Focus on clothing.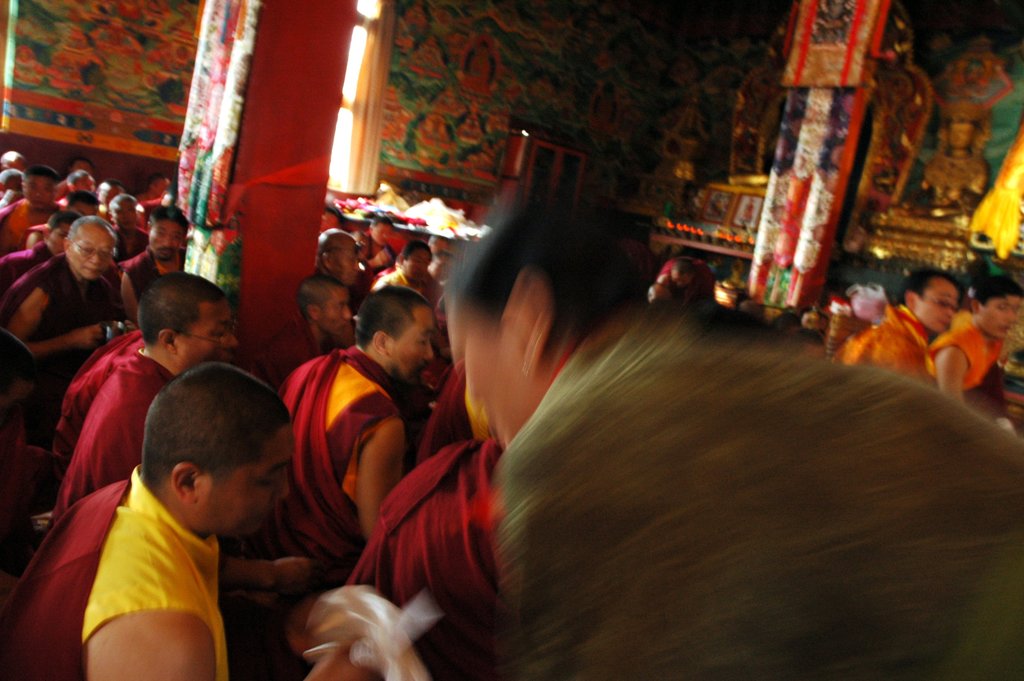
Focused at BBox(112, 251, 182, 311).
